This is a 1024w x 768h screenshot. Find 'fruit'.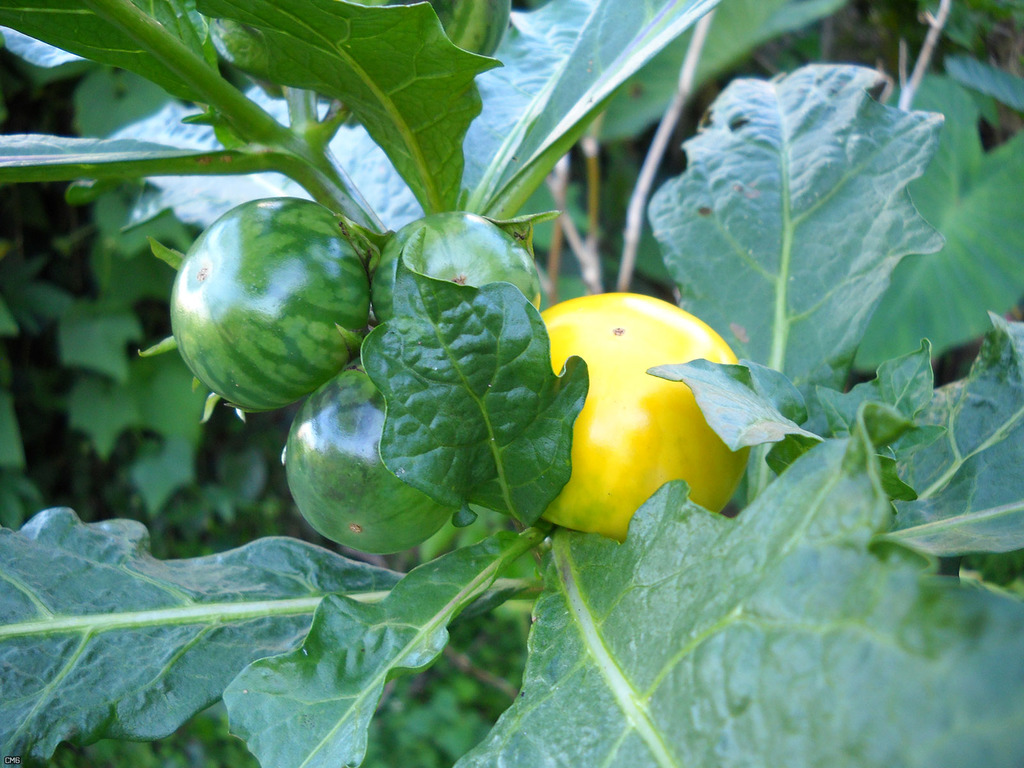
Bounding box: [x1=531, y1=316, x2=756, y2=551].
